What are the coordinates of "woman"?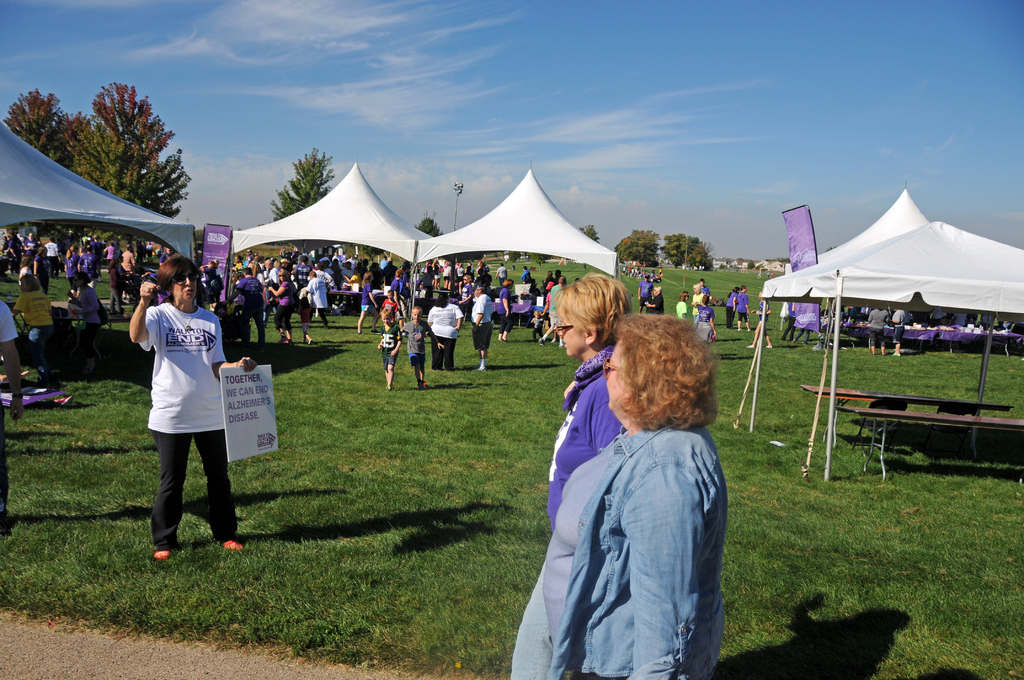
[356, 270, 380, 335].
